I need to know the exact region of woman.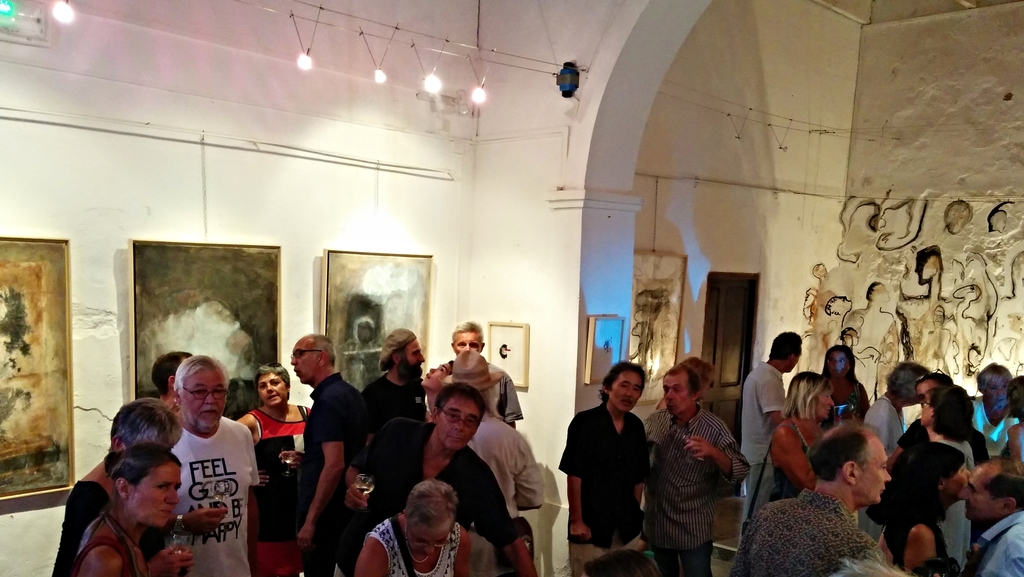
Region: [965,362,1015,457].
